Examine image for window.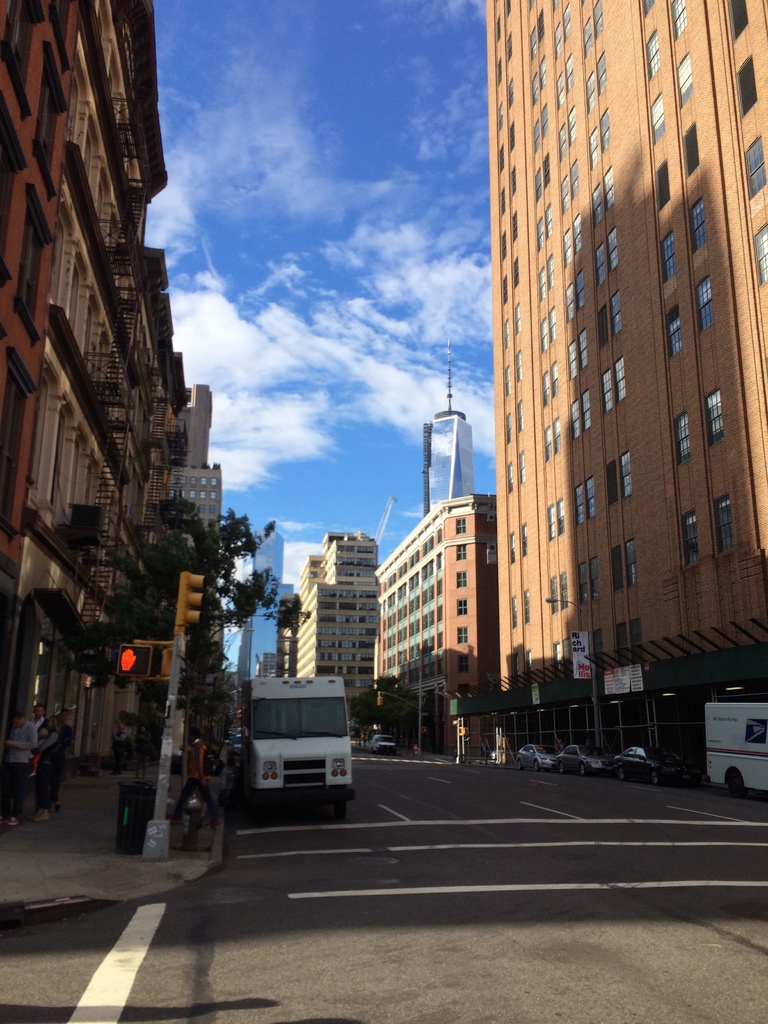
Examination result: select_region(607, 166, 617, 210).
